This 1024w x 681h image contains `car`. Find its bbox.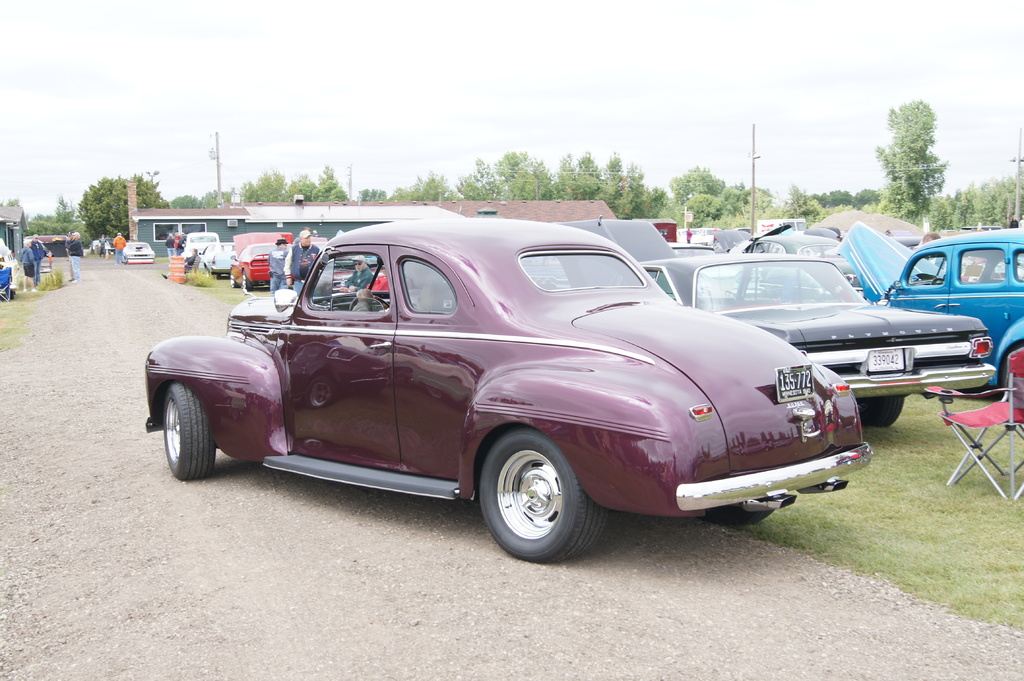
829, 220, 1023, 400.
